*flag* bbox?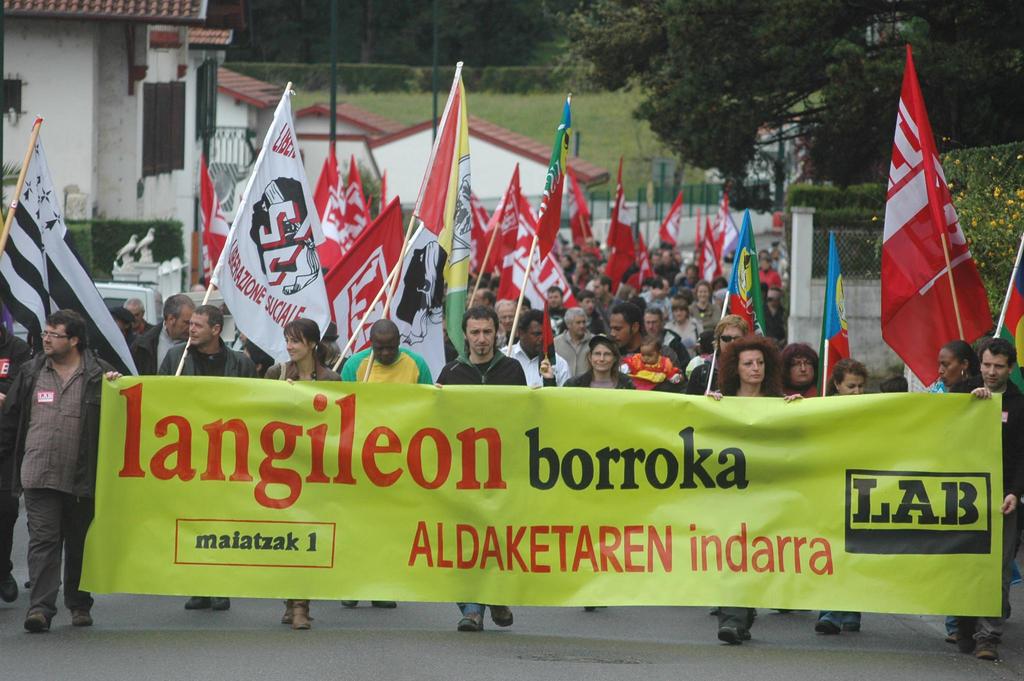
567 204 596 243
